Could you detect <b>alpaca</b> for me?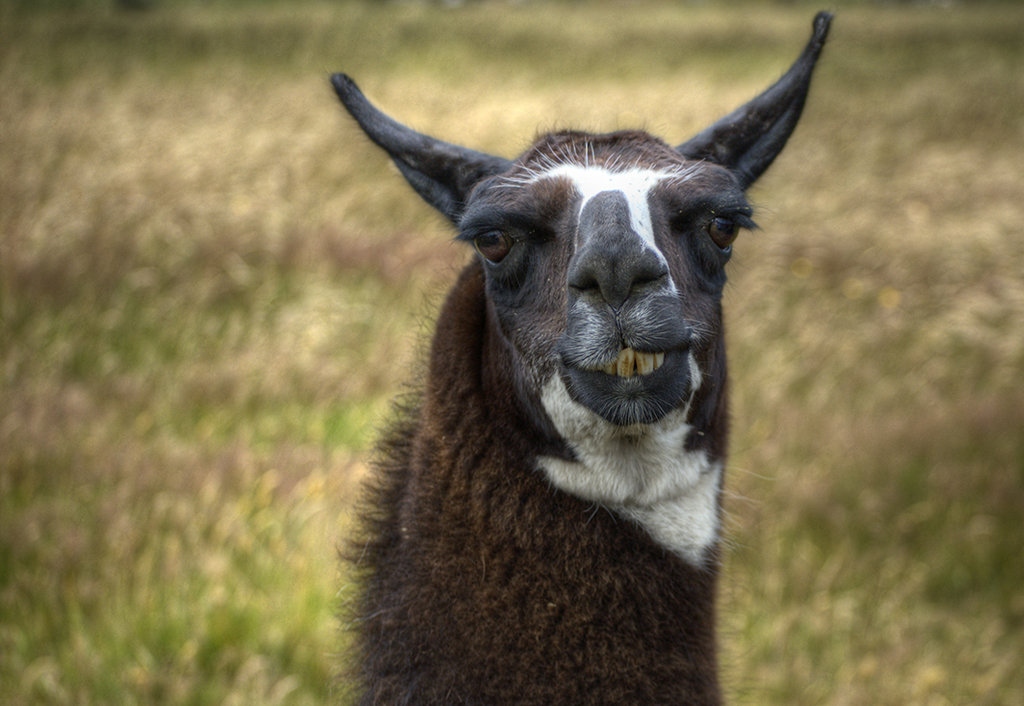
Detection result: (326, 7, 835, 705).
